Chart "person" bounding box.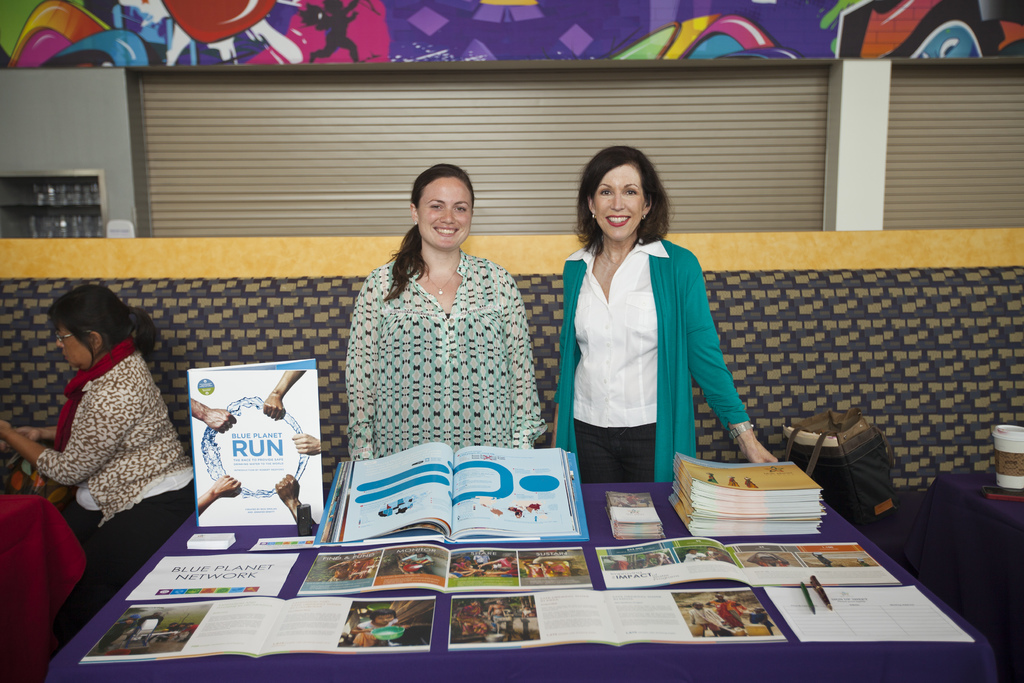
Charted: x1=857 y1=559 x2=867 y2=568.
